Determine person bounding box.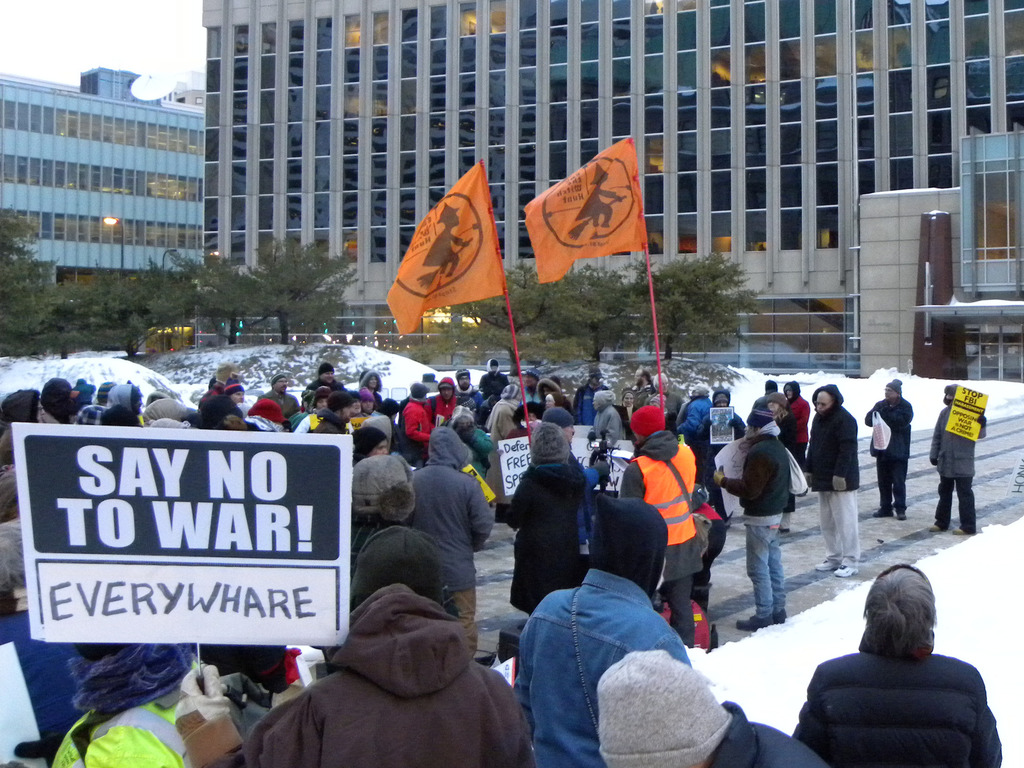
Determined: [left=593, top=387, right=630, bottom=440].
